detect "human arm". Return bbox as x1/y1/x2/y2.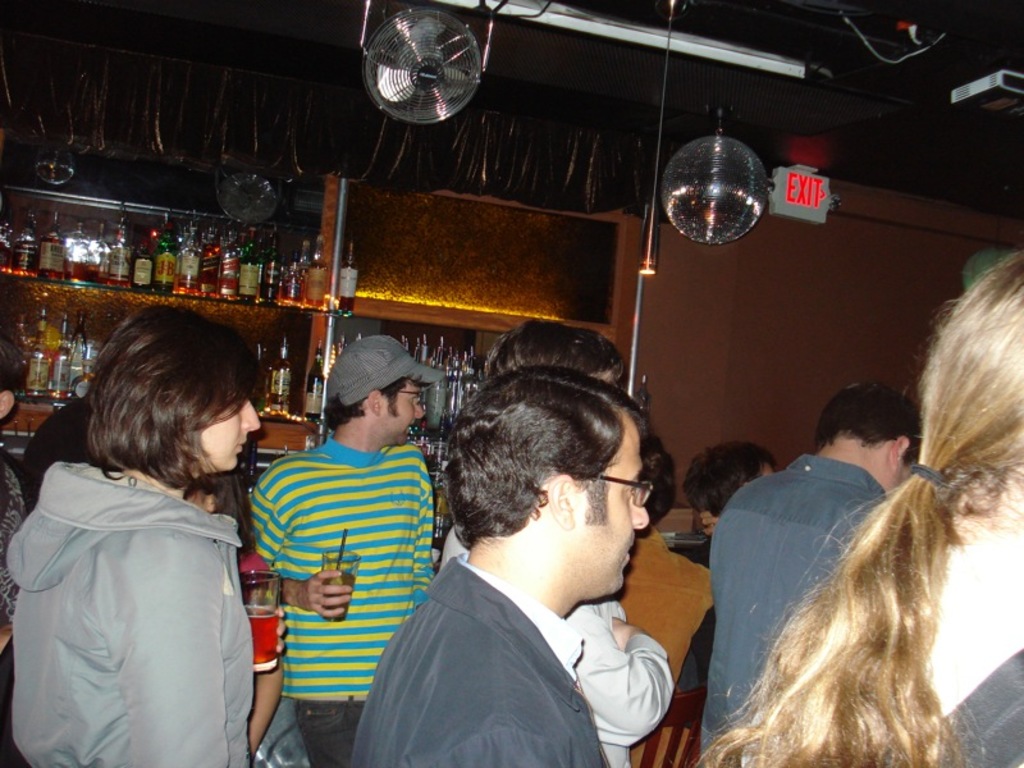
244/479/357/620.
